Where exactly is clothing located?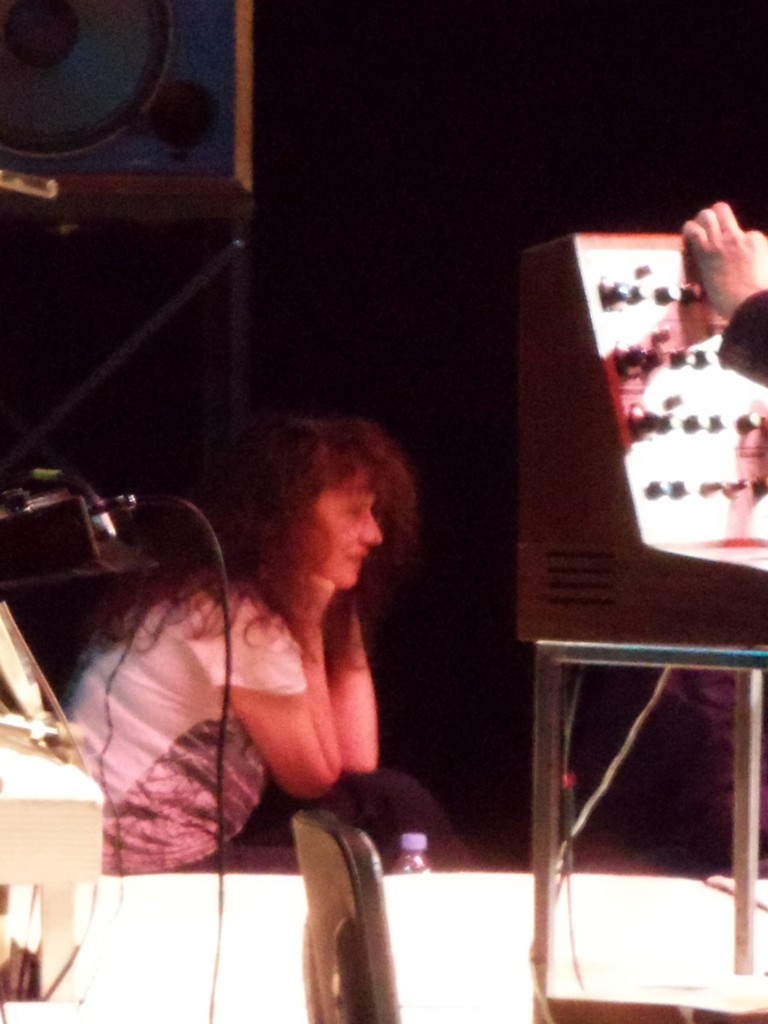
Its bounding box is <box>716,285,767,390</box>.
